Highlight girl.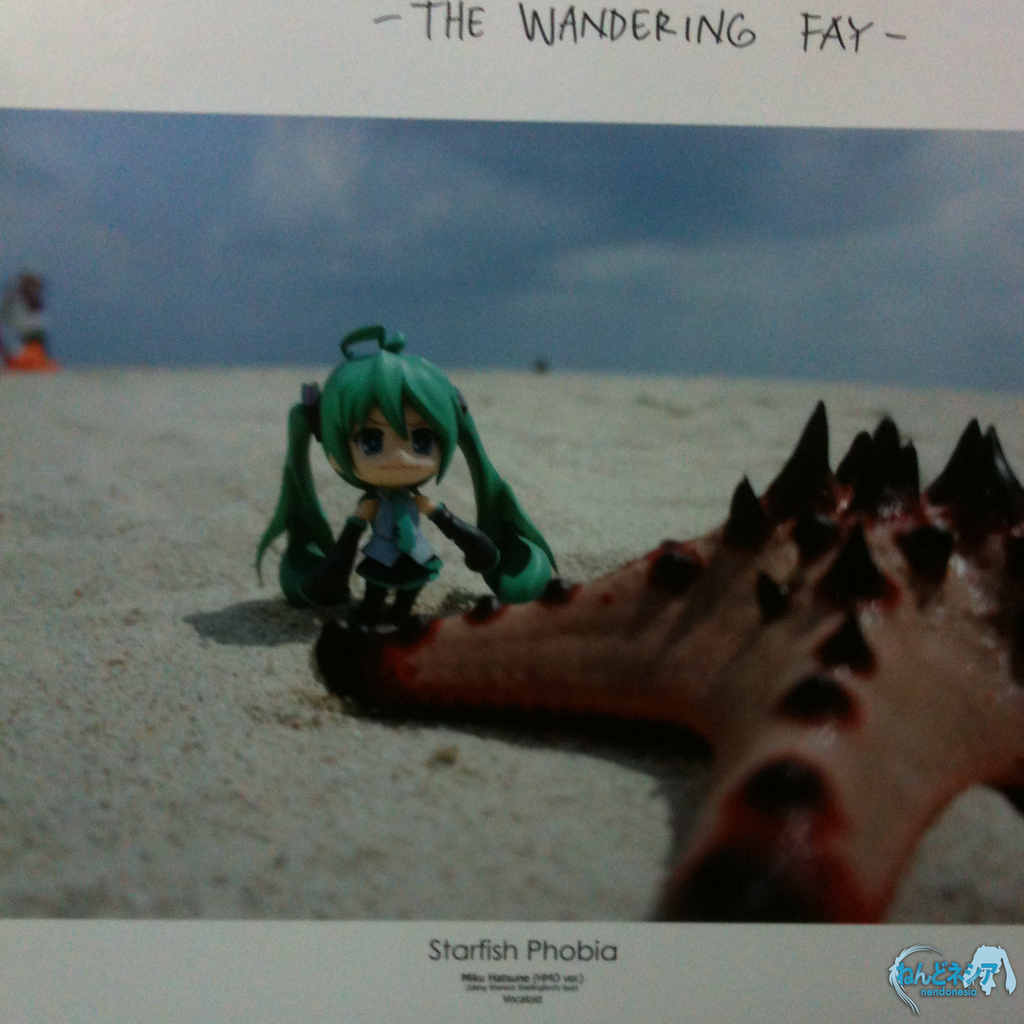
Highlighted region: bbox(255, 318, 557, 625).
